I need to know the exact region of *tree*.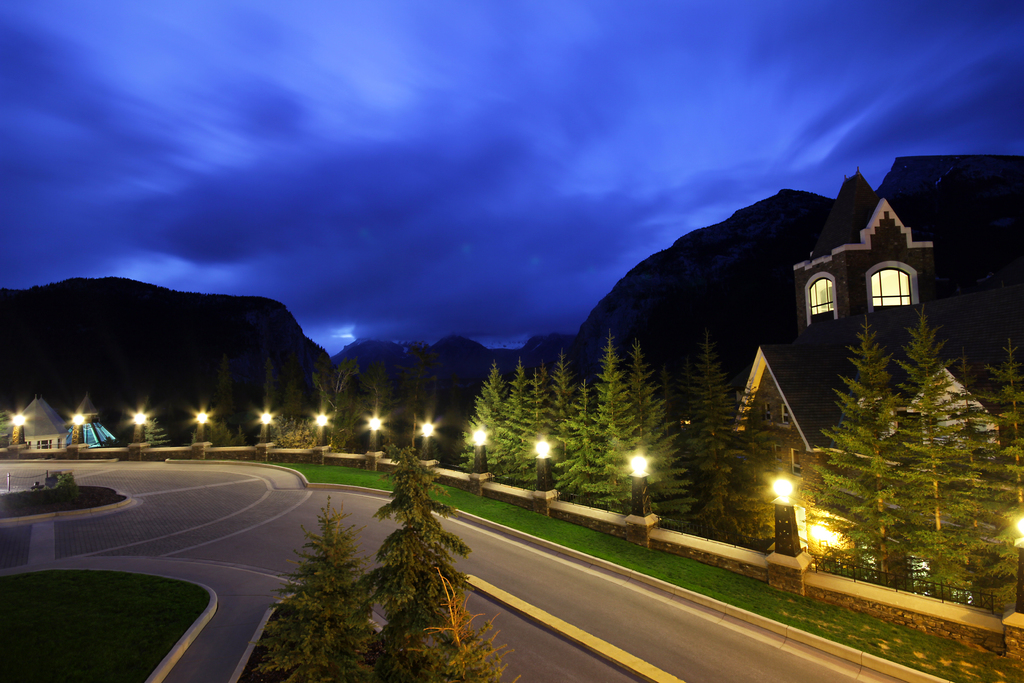
Region: <bbox>372, 436, 520, 682</bbox>.
